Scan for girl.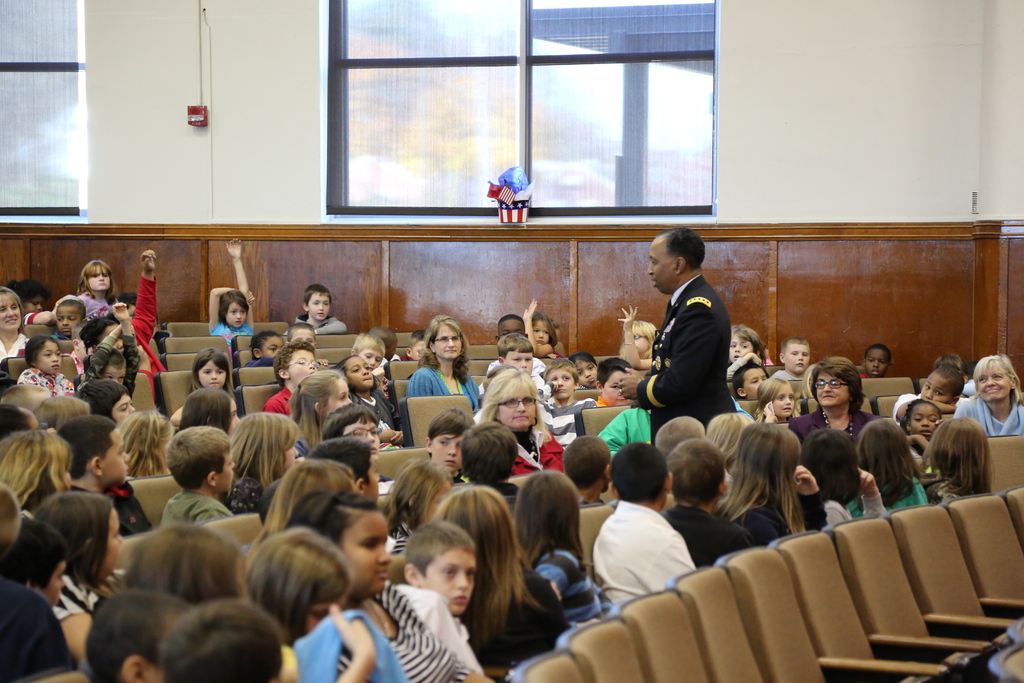
Scan result: [211,240,255,338].
